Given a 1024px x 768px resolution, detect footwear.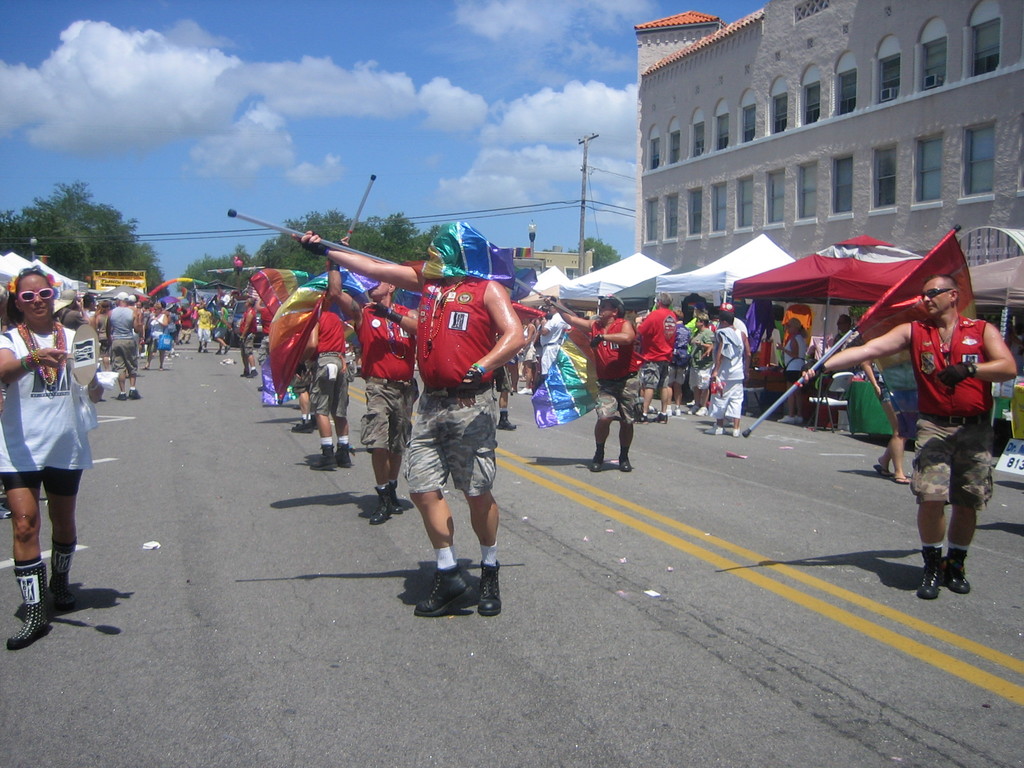
(673,405,682,415).
